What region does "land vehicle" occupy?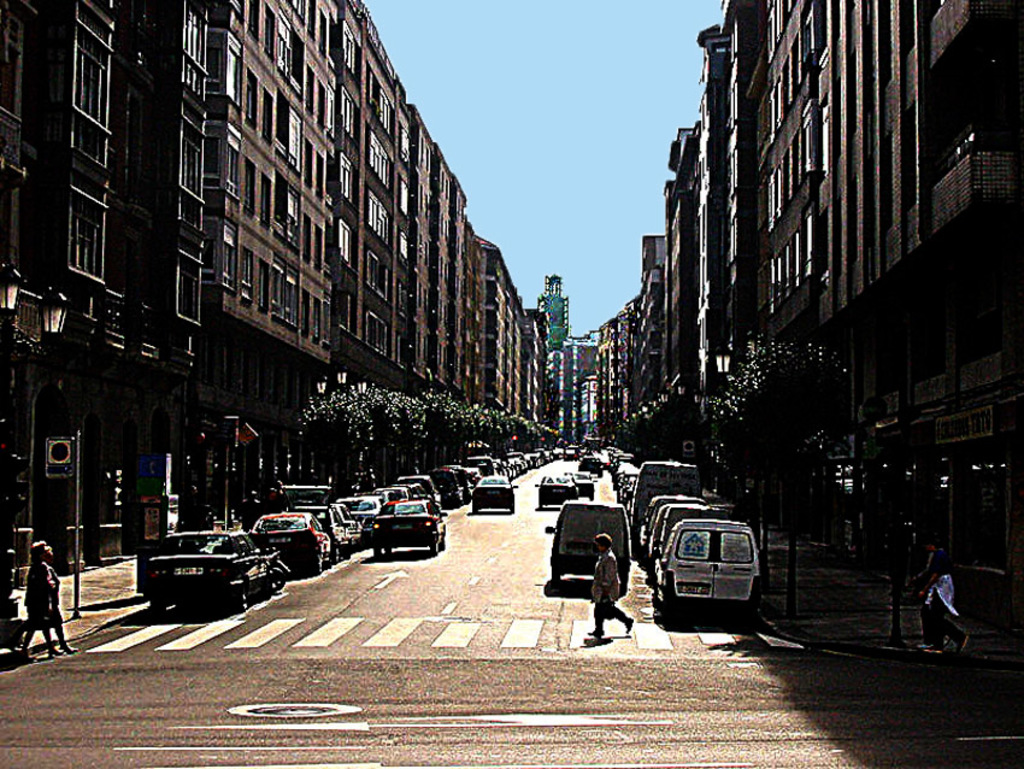
[434,470,461,504].
